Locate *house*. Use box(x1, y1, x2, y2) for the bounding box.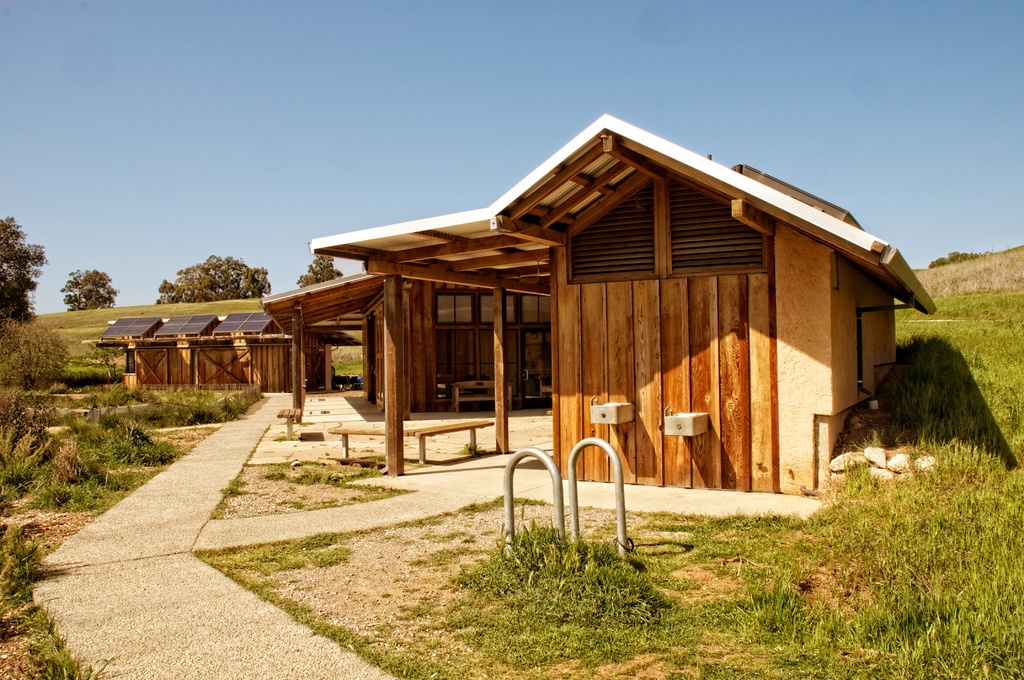
box(278, 127, 905, 496).
